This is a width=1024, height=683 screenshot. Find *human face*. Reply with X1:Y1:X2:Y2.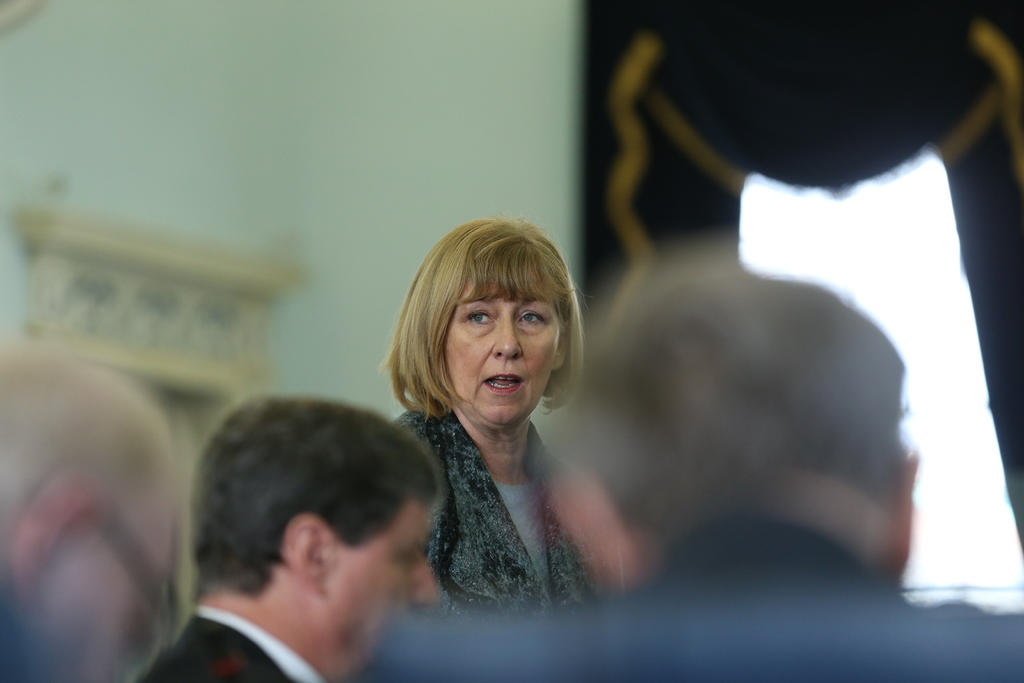
325:501:440:673.
